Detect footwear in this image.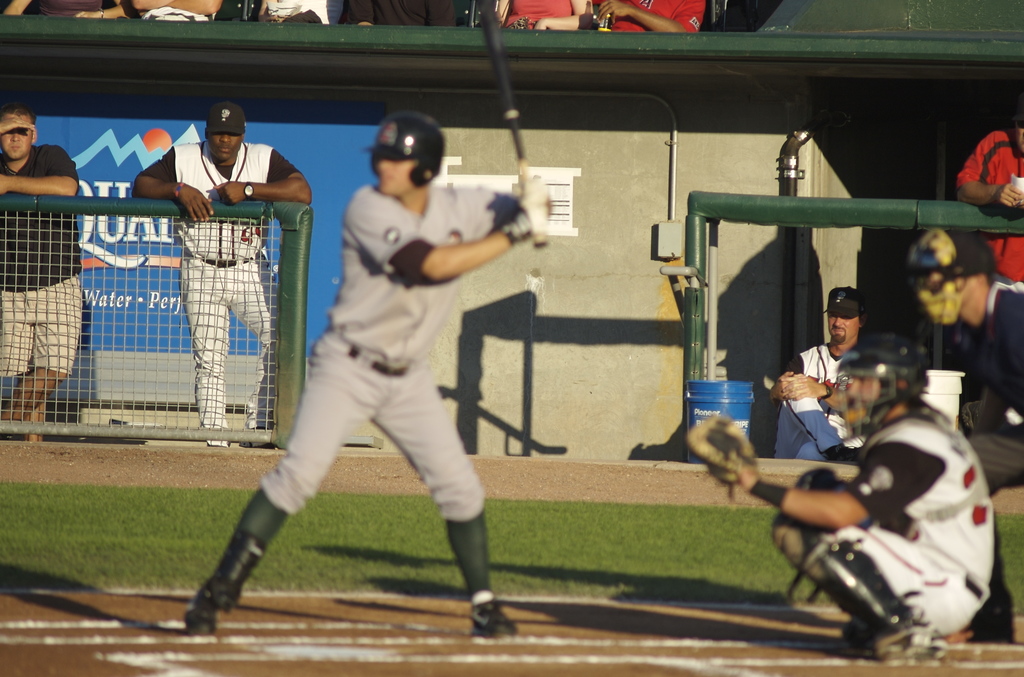
Detection: <region>794, 530, 944, 660</region>.
